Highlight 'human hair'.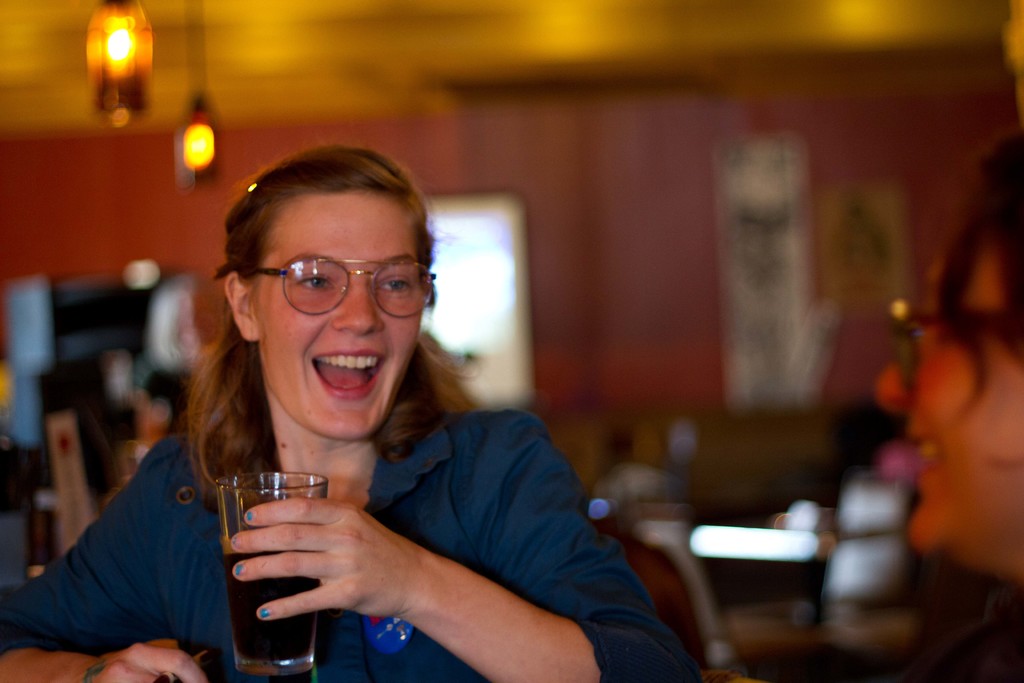
Highlighted region: Rect(179, 142, 452, 511).
